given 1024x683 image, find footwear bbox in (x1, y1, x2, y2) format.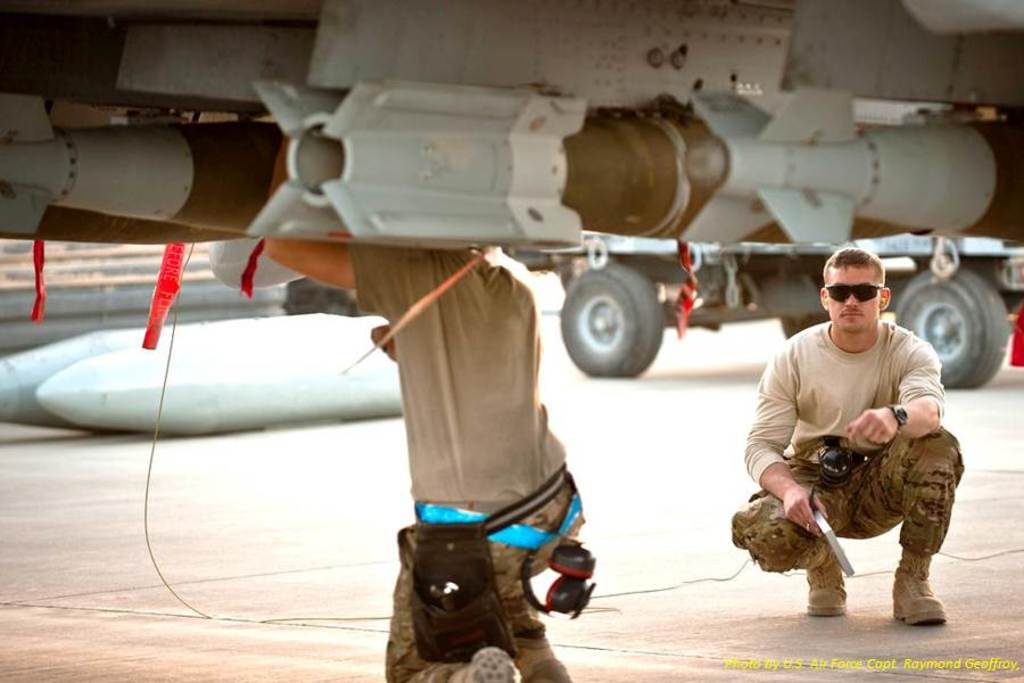
(447, 644, 514, 682).
